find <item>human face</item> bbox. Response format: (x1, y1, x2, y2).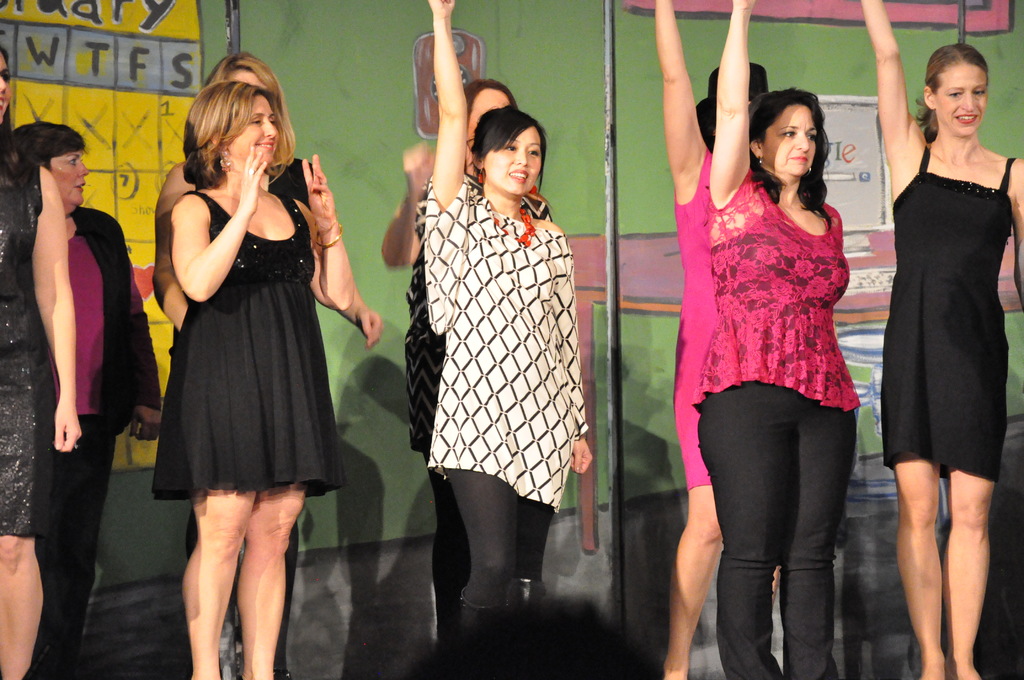
(936, 61, 988, 136).
